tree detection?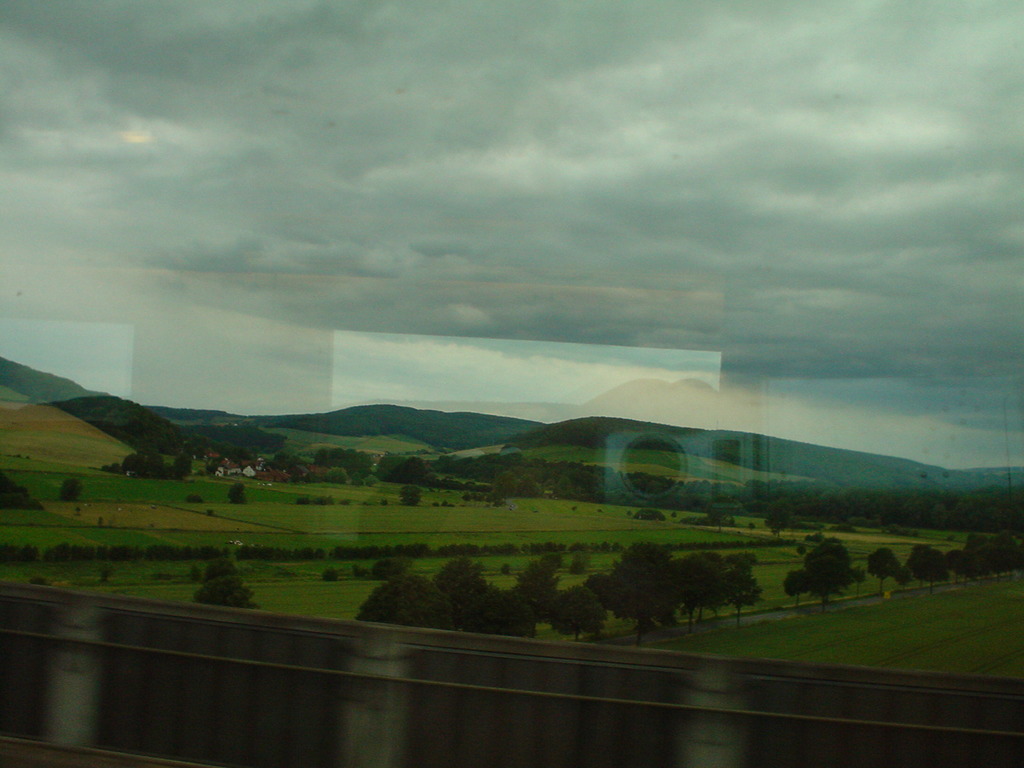
Rect(911, 541, 941, 590)
